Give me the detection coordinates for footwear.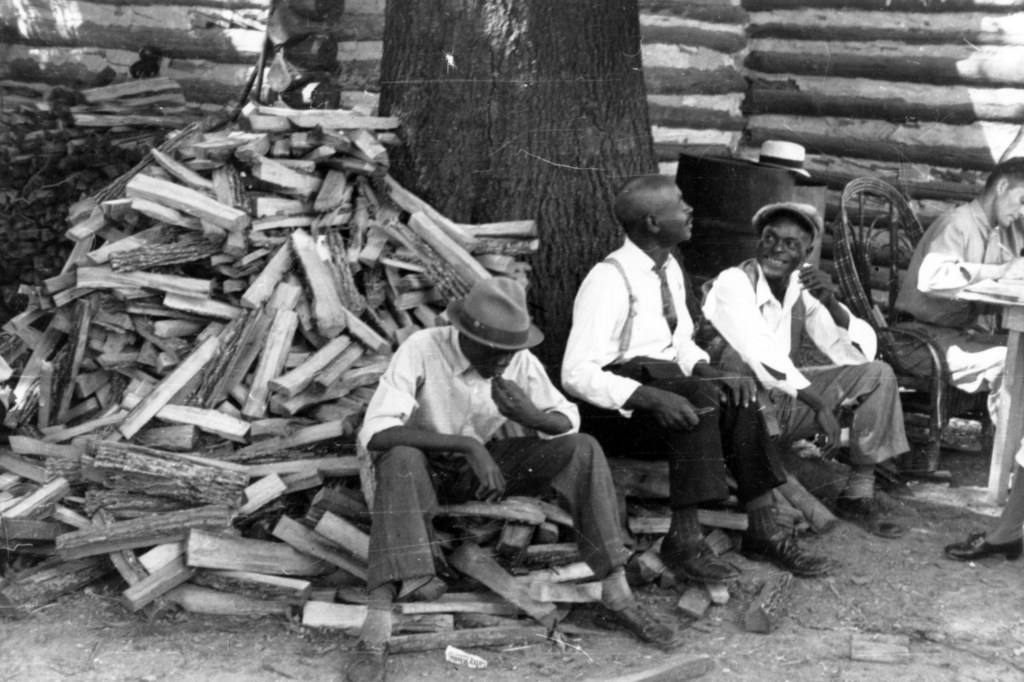
{"x1": 742, "y1": 528, "x2": 840, "y2": 581}.
